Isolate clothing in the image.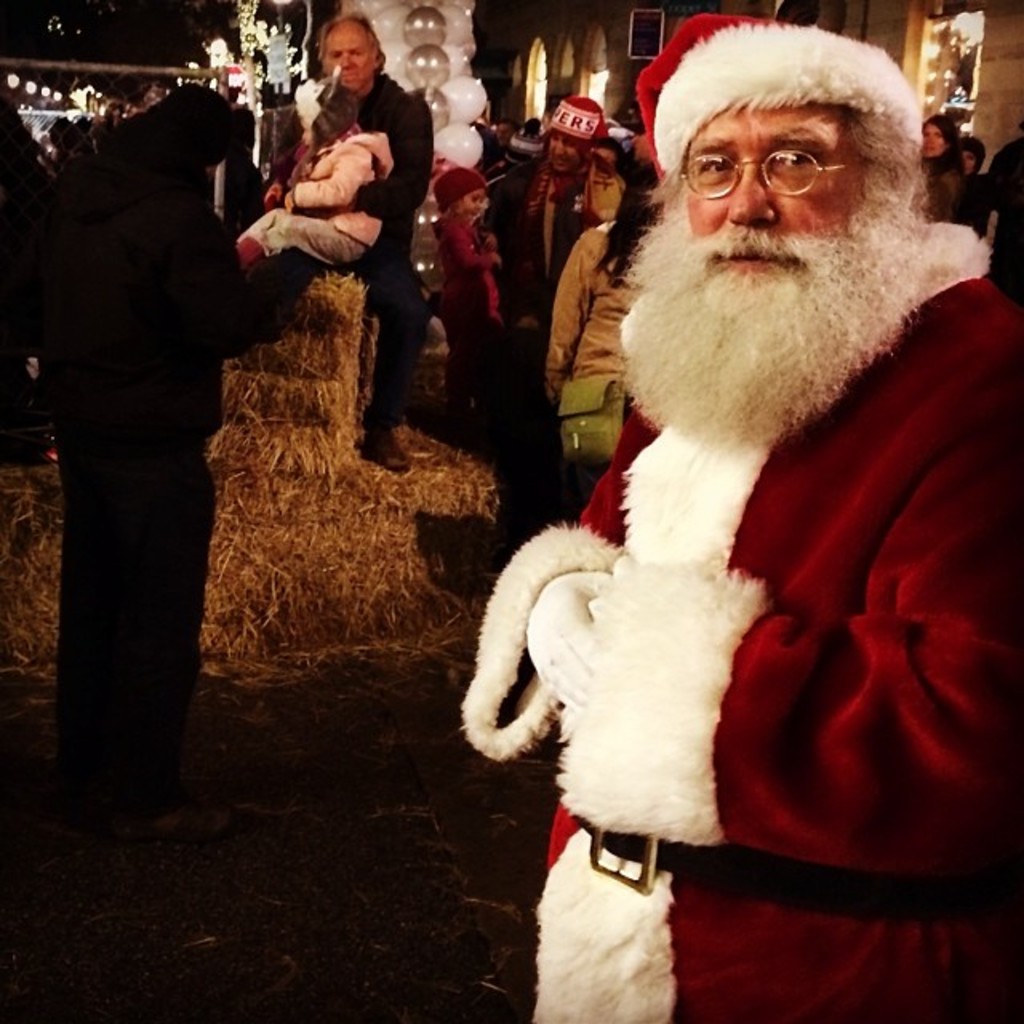
Isolated region: x1=224 y1=69 x2=440 y2=443.
